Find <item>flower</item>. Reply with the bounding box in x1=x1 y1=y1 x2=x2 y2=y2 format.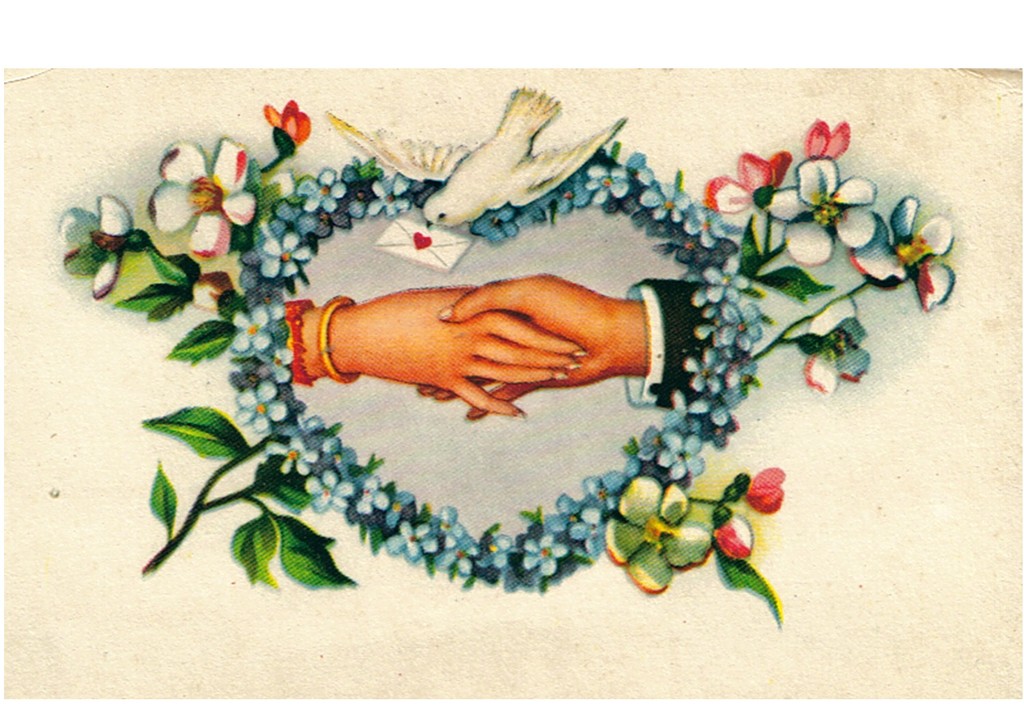
x1=139 y1=137 x2=260 y2=254.
